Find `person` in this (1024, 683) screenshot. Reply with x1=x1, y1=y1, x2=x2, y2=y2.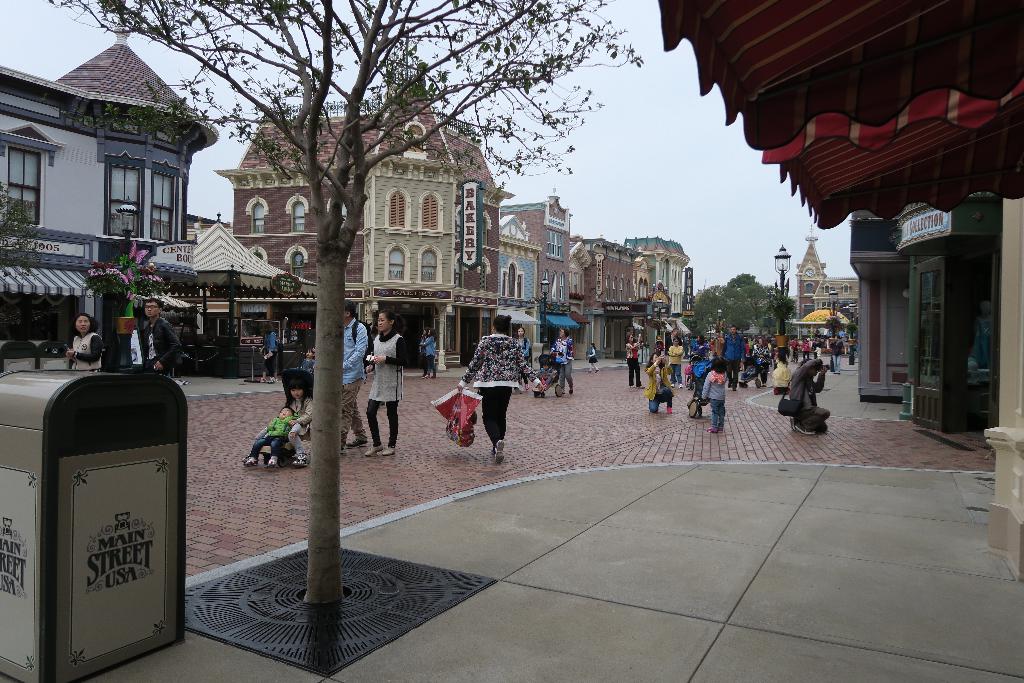
x1=697, y1=358, x2=731, y2=434.
